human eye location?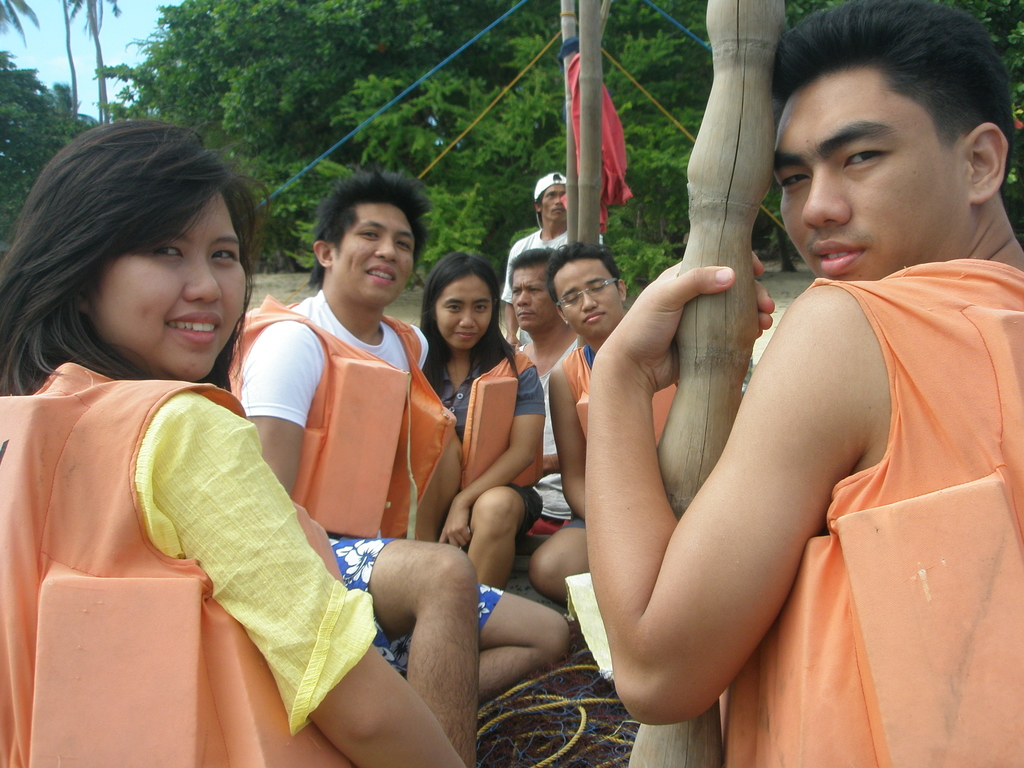
locate(396, 237, 413, 253)
